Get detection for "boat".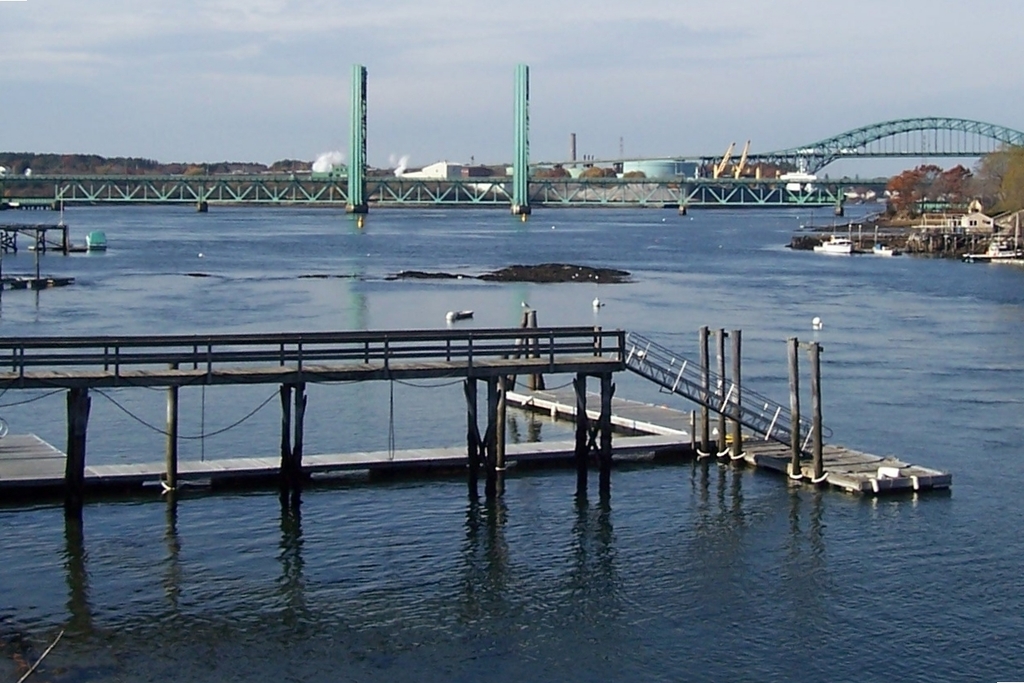
Detection: {"x1": 813, "y1": 221, "x2": 858, "y2": 259}.
